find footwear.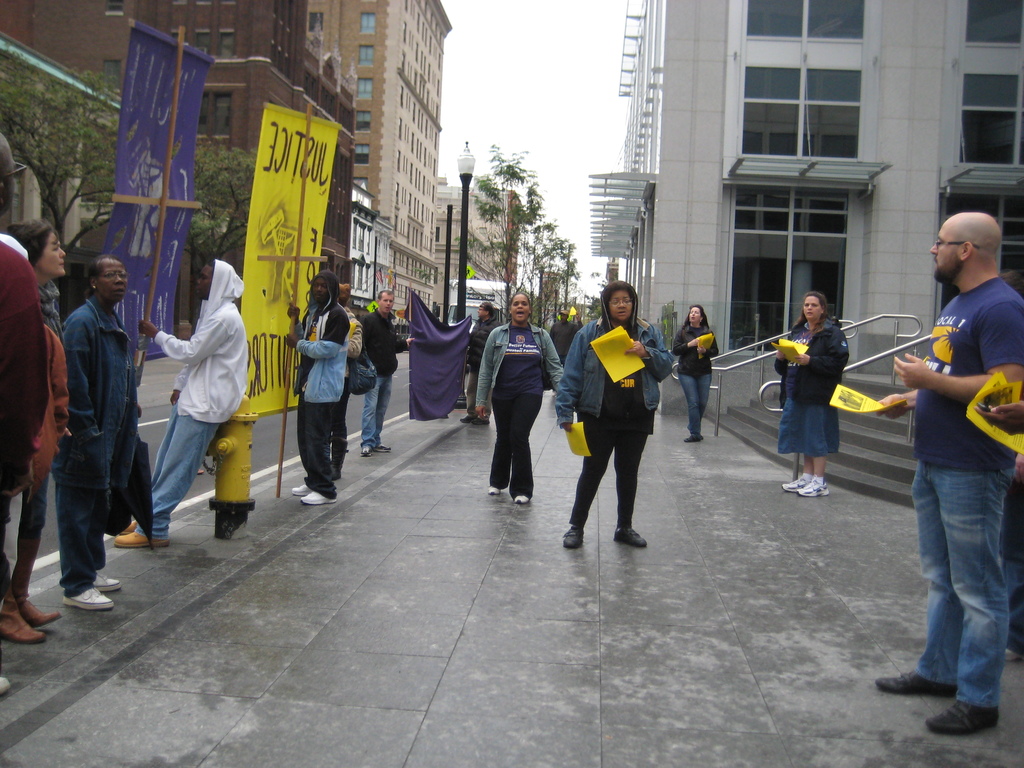
(93,570,117,590).
